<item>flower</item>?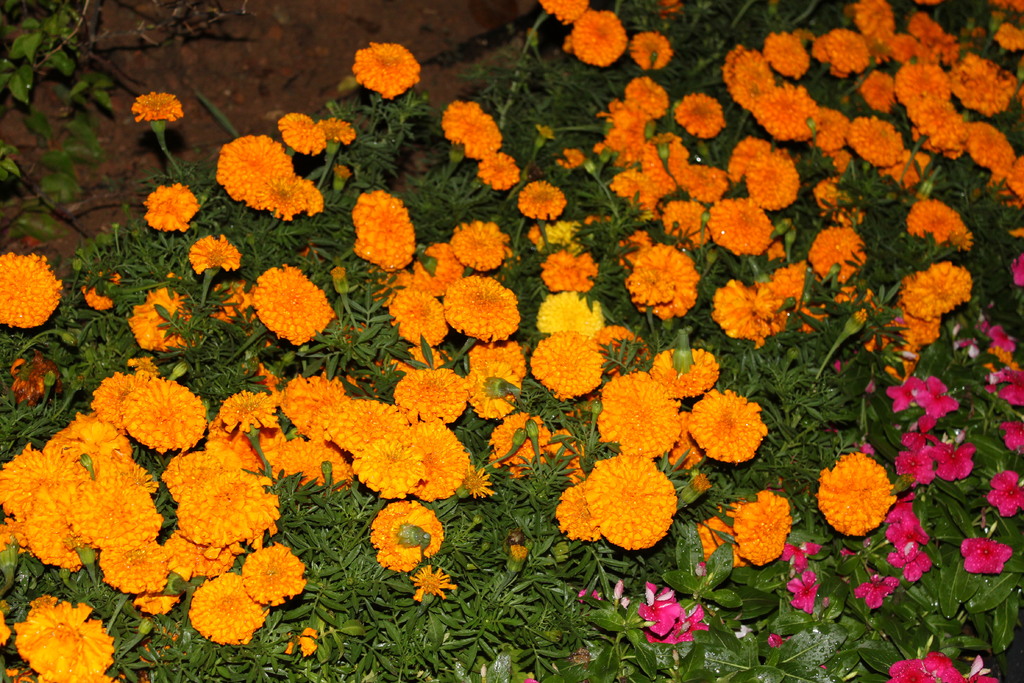
141/184/203/234
